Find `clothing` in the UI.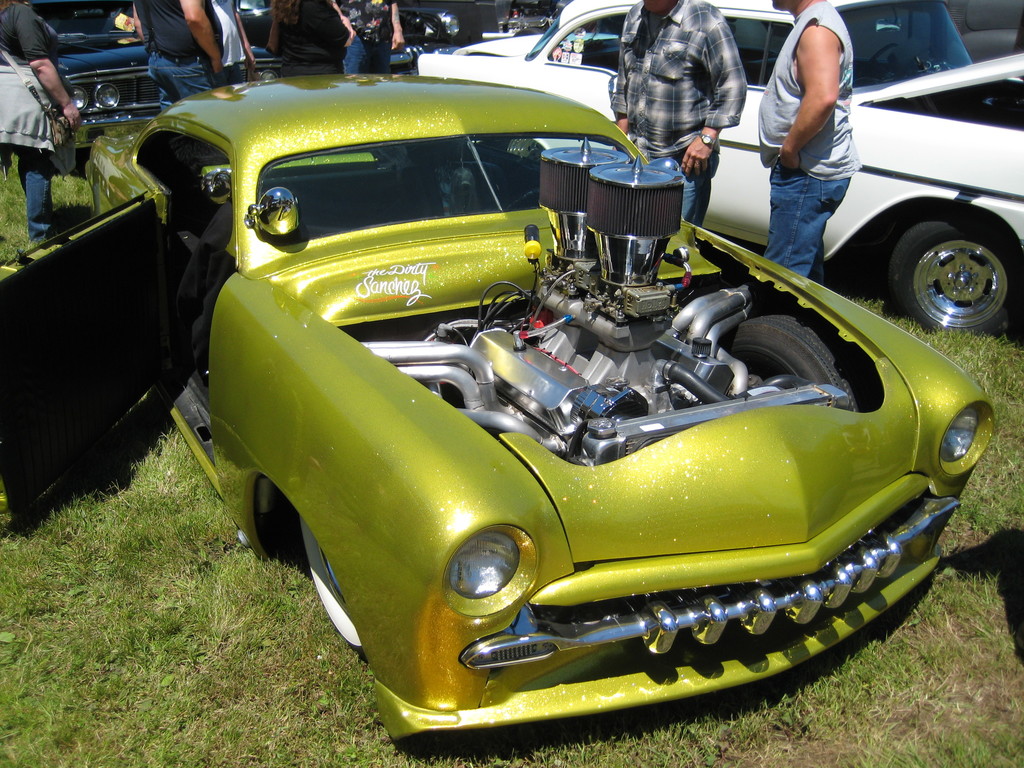
UI element at {"x1": 609, "y1": 0, "x2": 746, "y2": 226}.
